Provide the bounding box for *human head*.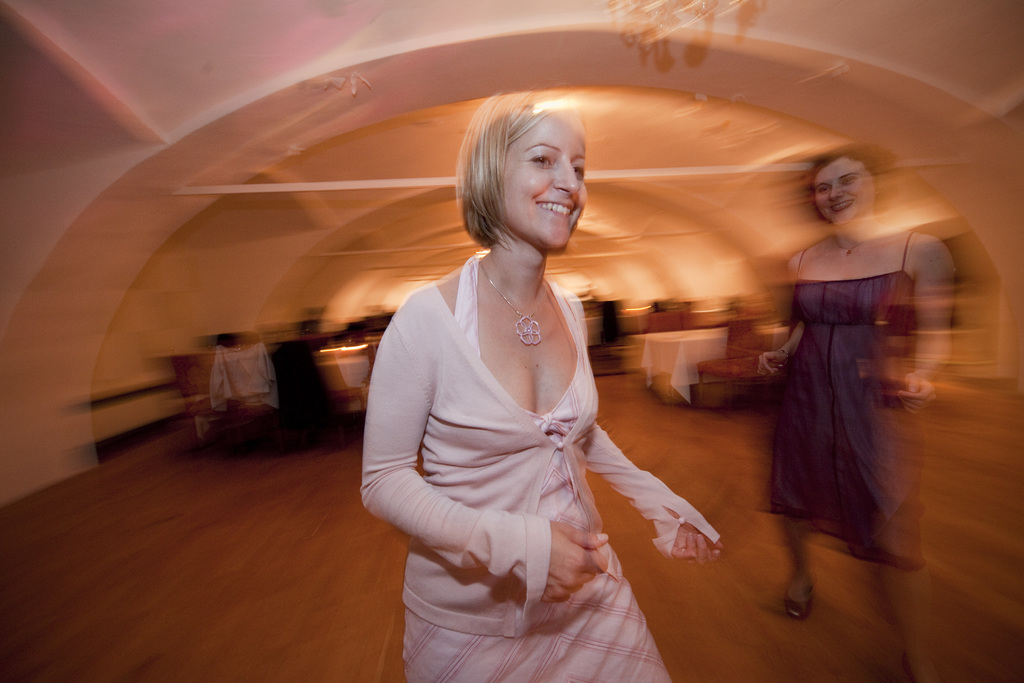
(left=469, top=92, right=605, bottom=244).
